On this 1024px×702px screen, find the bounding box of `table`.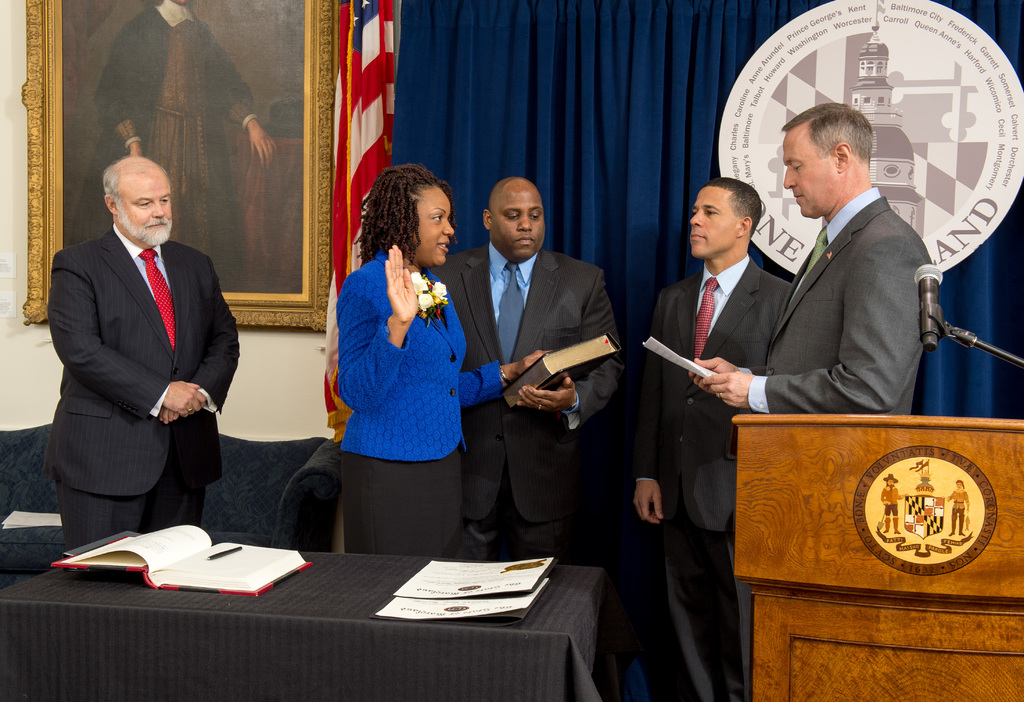
Bounding box: select_region(726, 419, 1023, 701).
